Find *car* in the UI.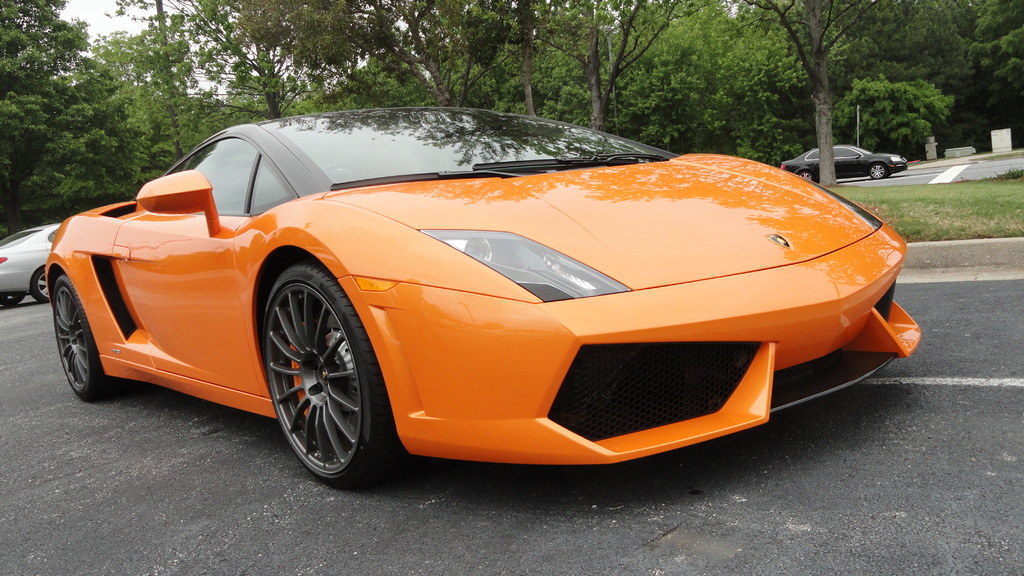
UI element at Rect(782, 143, 906, 182).
